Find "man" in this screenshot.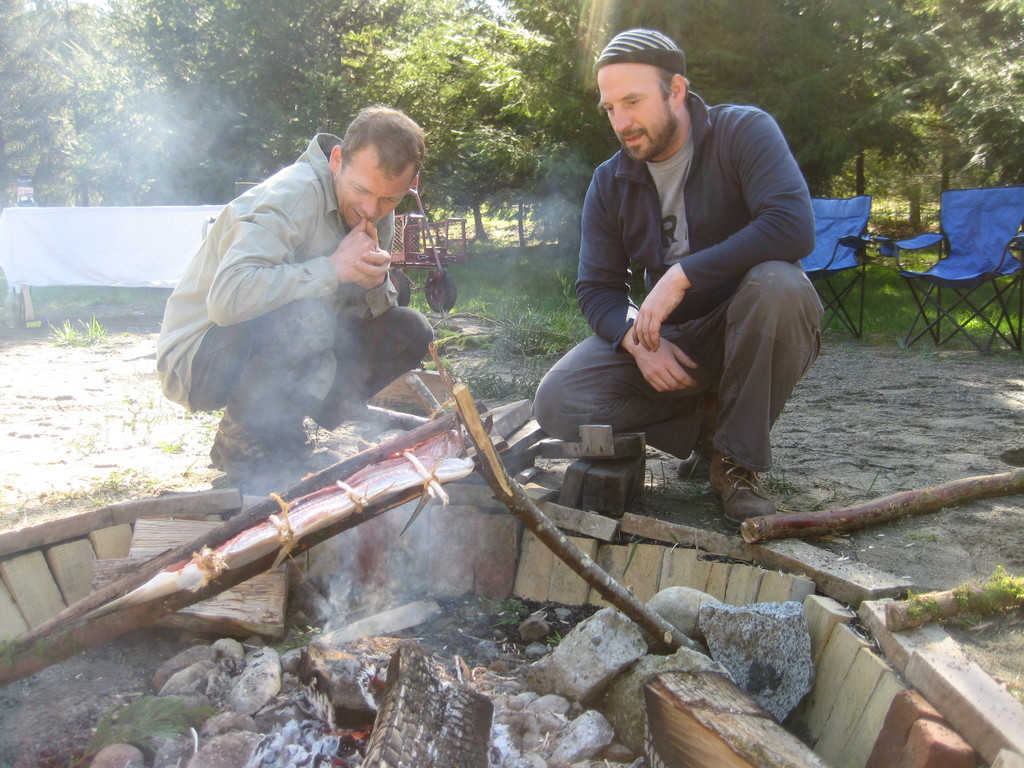
The bounding box for "man" is pyautogui.locateOnScreen(520, 28, 829, 531).
